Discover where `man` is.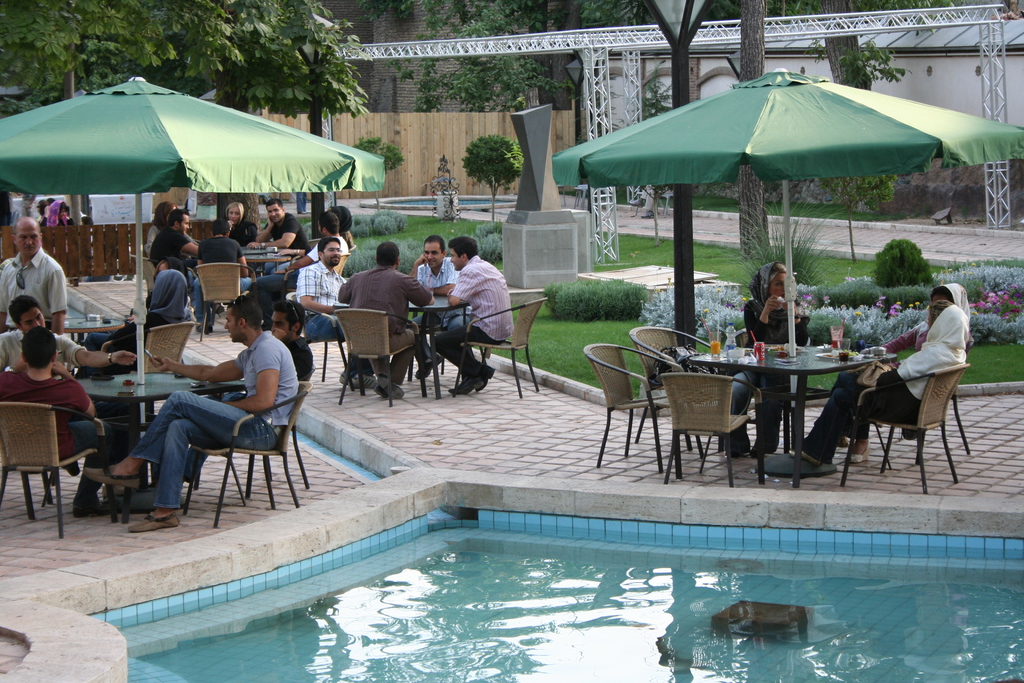
Discovered at bbox=[249, 193, 304, 256].
